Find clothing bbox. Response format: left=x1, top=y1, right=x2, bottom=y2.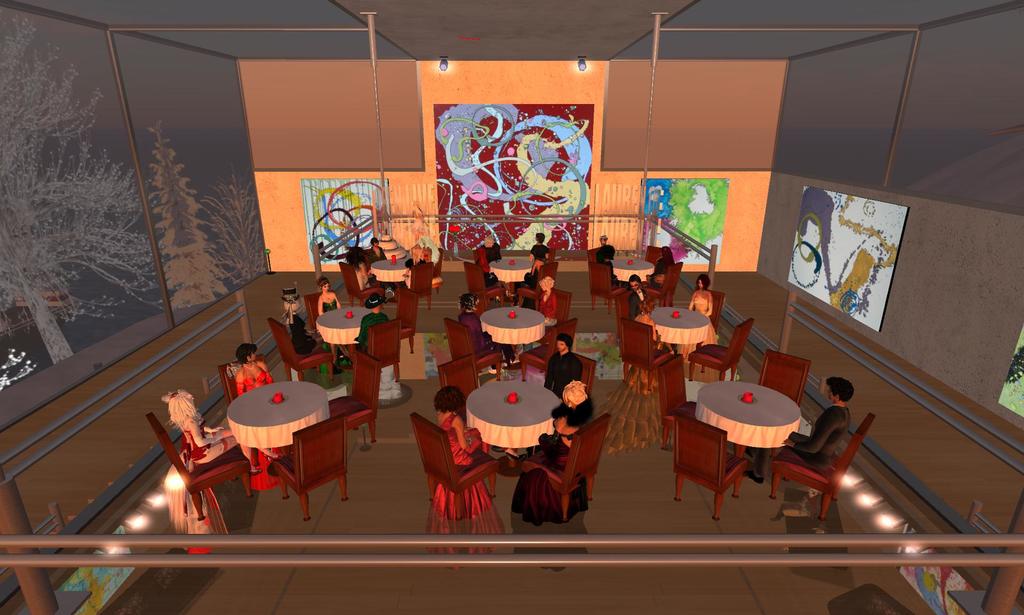
left=236, top=369, right=292, bottom=499.
